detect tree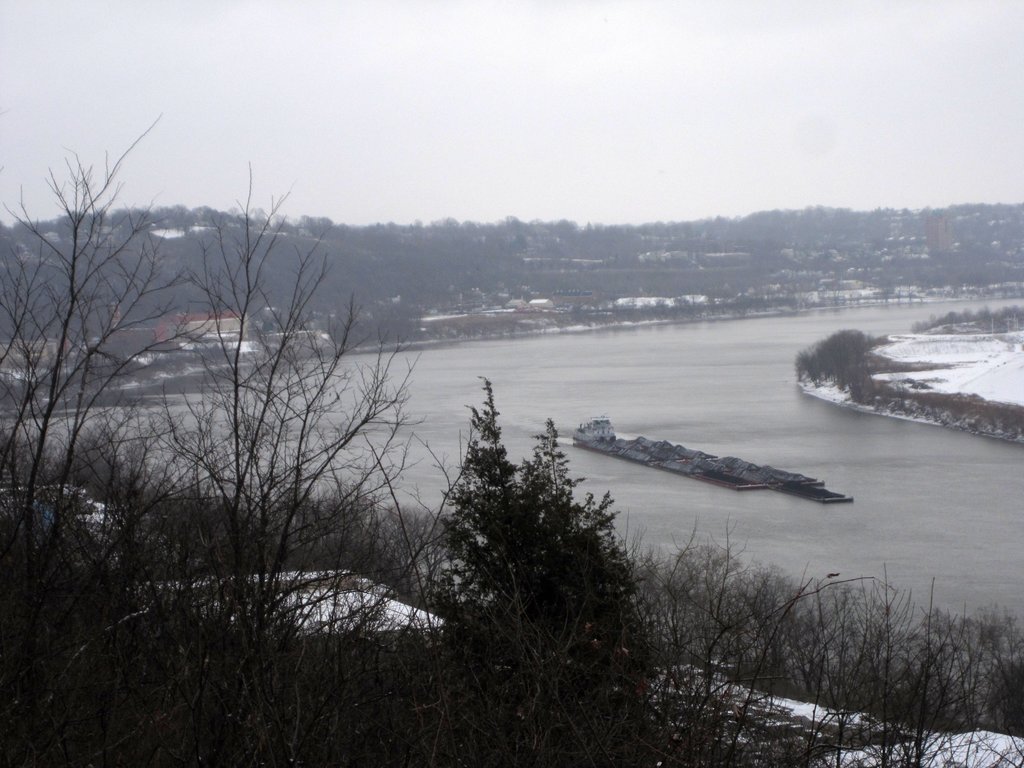
<box>789,319,890,392</box>
